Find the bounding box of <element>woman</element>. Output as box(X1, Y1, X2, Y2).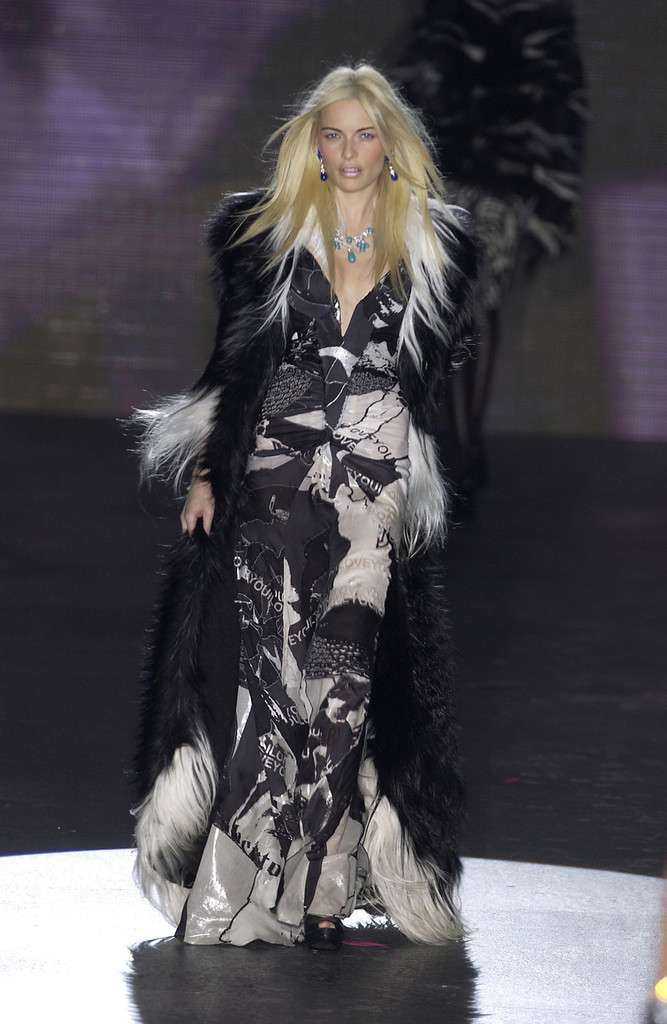
box(113, 42, 516, 951).
